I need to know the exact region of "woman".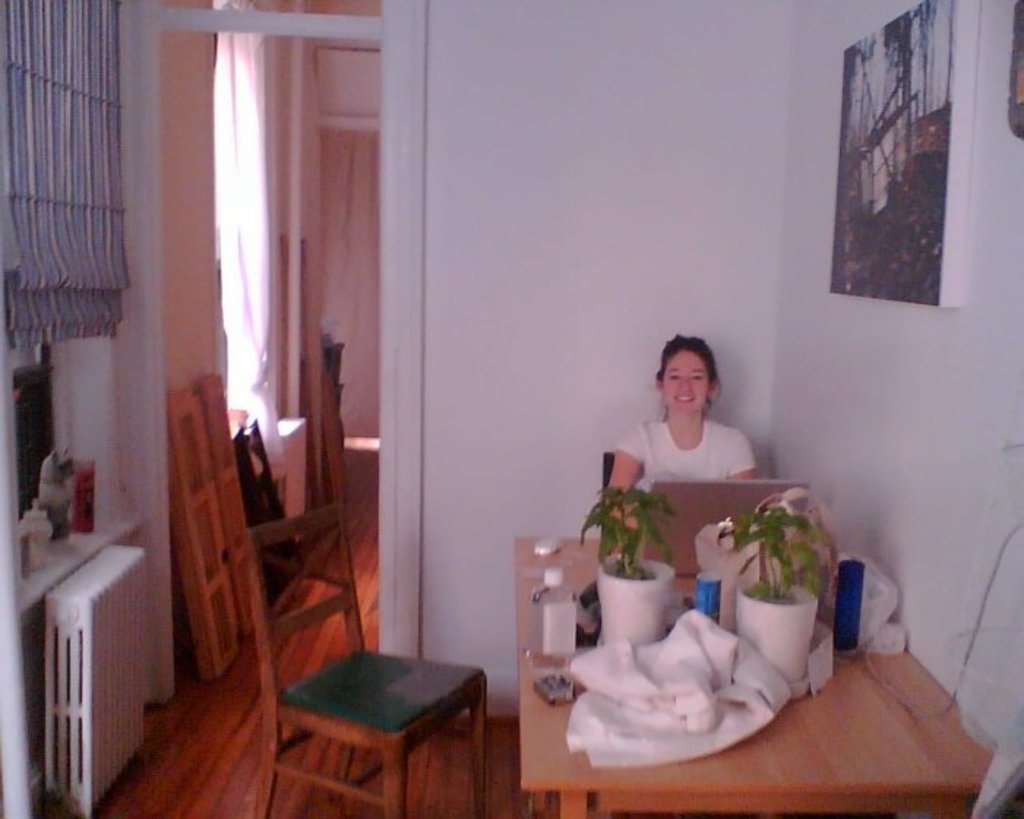
Region: bbox(598, 332, 758, 532).
